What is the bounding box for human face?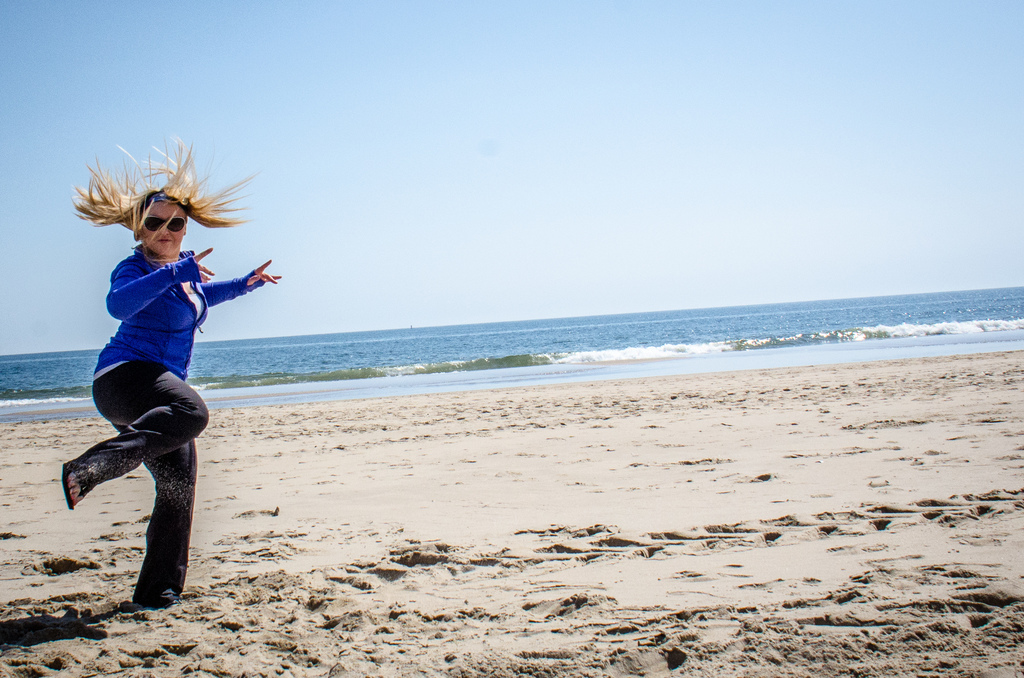
147 202 186 254.
